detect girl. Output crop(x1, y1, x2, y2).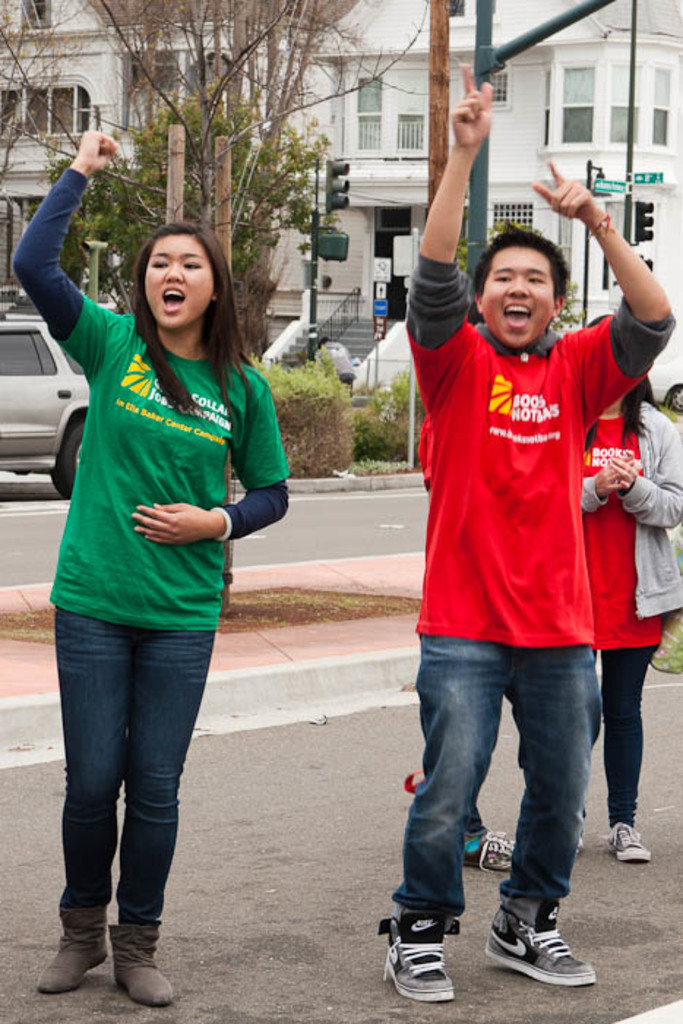
crop(12, 130, 279, 989).
